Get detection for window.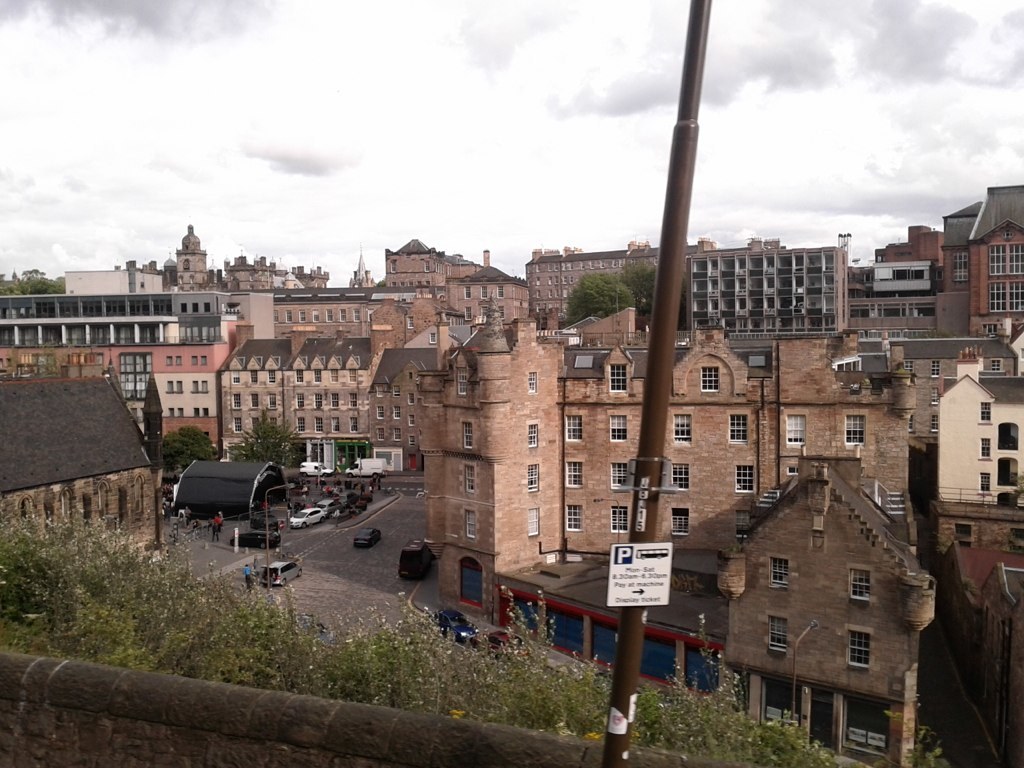
Detection: select_region(483, 288, 485, 298).
